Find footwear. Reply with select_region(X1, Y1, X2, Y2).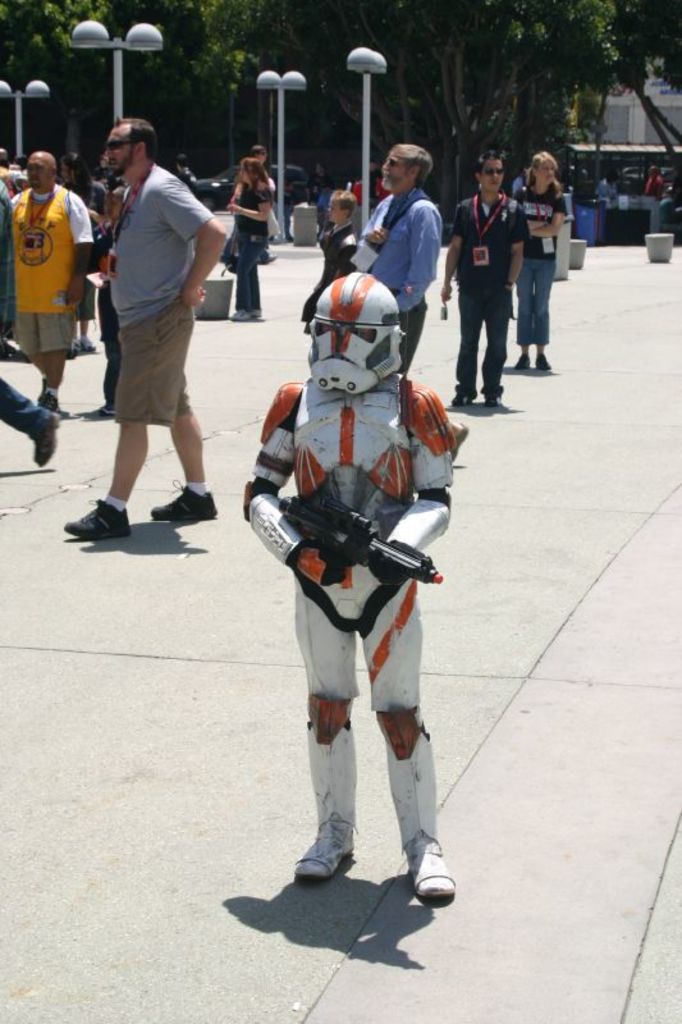
select_region(537, 353, 554, 370).
